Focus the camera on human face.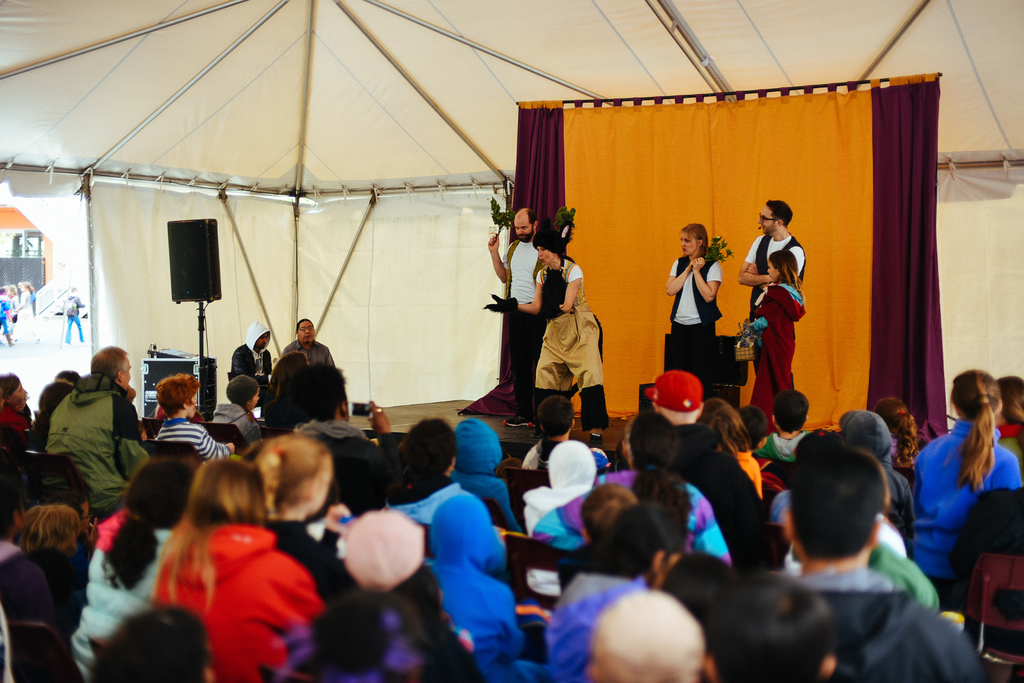
Focus region: (680, 232, 696, 255).
